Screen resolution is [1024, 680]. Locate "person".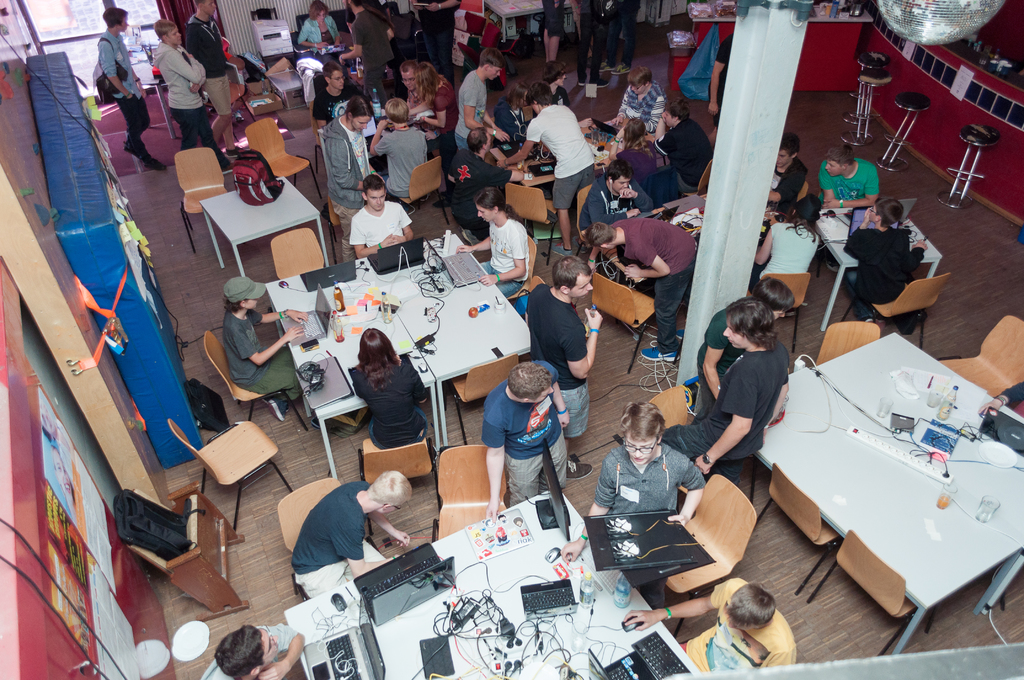
<region>346, 170, 415, 264</region>.
